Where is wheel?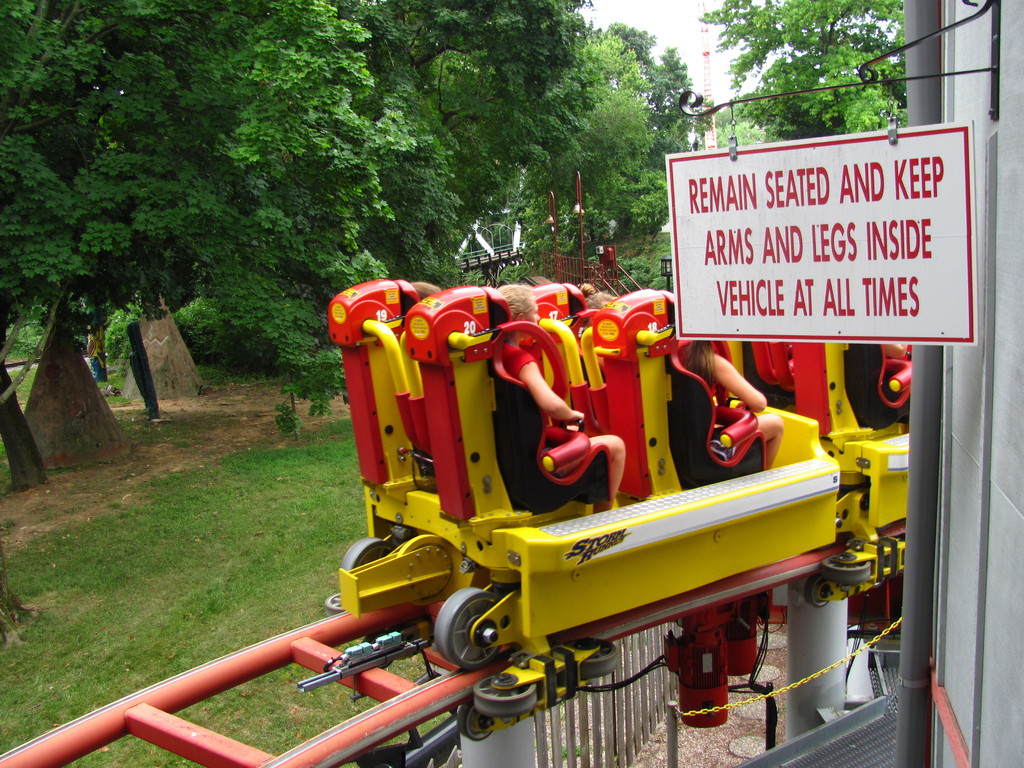
(x1=319, y1=590, x2=348, y2=617).
